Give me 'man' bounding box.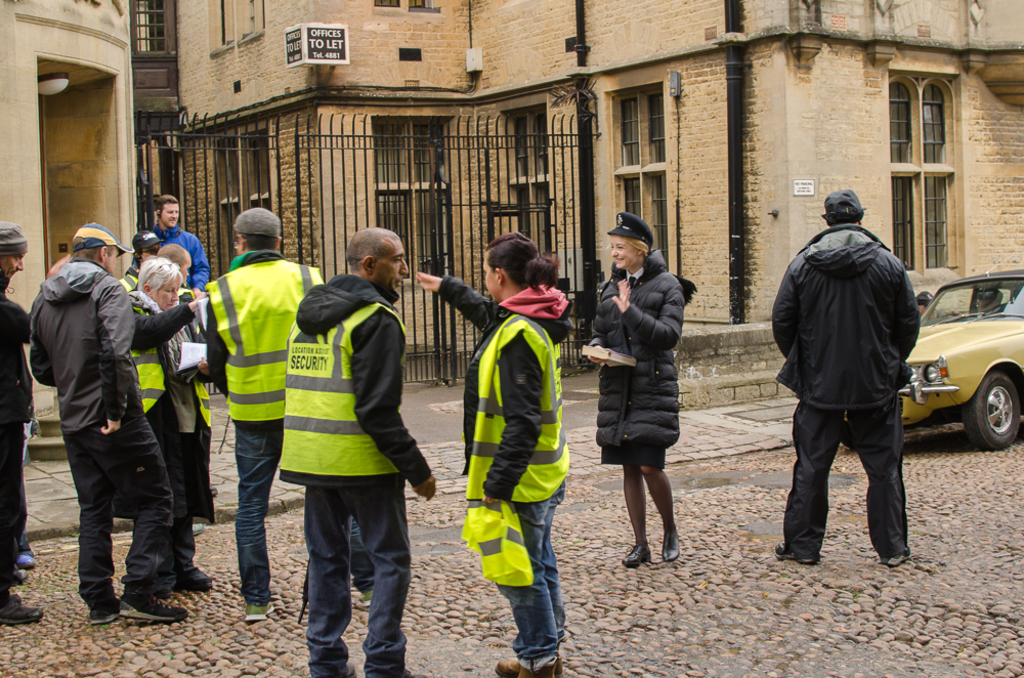
locate(30, 219, 188, 624).
